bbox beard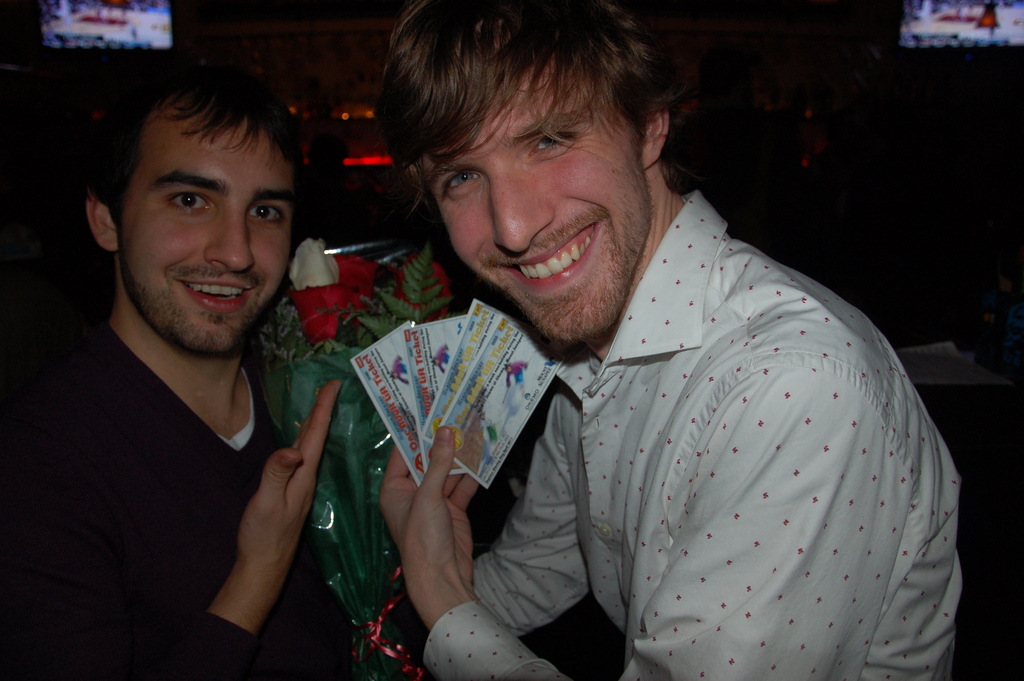
crop(460, 190, 667, 315)
